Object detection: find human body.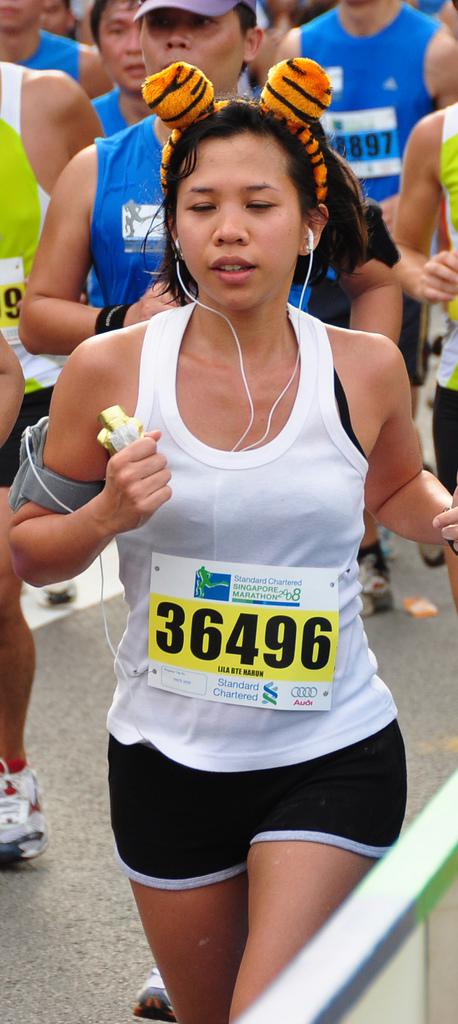
Rect(92, 87, 151, 135).
